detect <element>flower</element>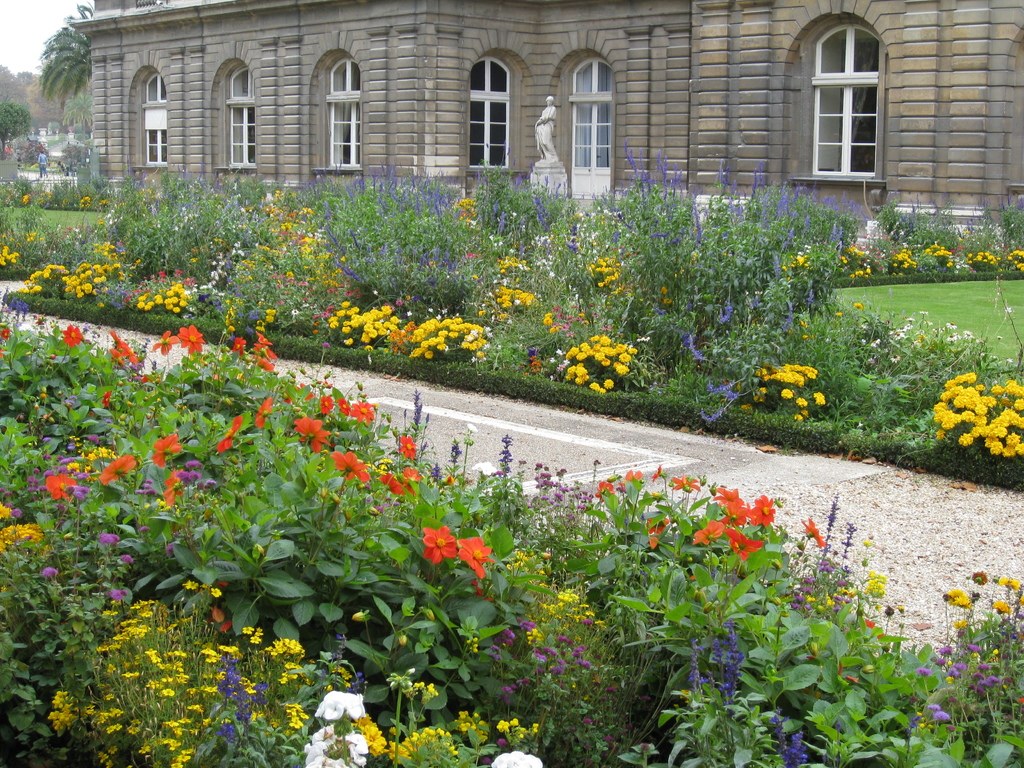
211:413:248:456
